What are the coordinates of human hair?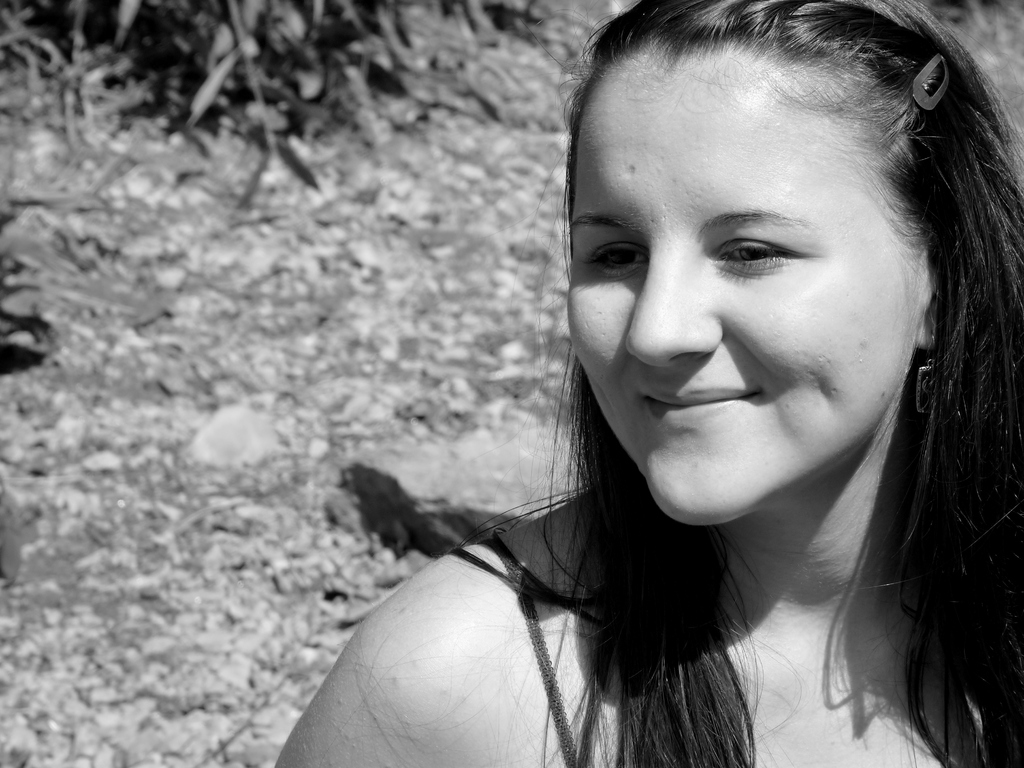
box=[453, 0, 1023, 767].
